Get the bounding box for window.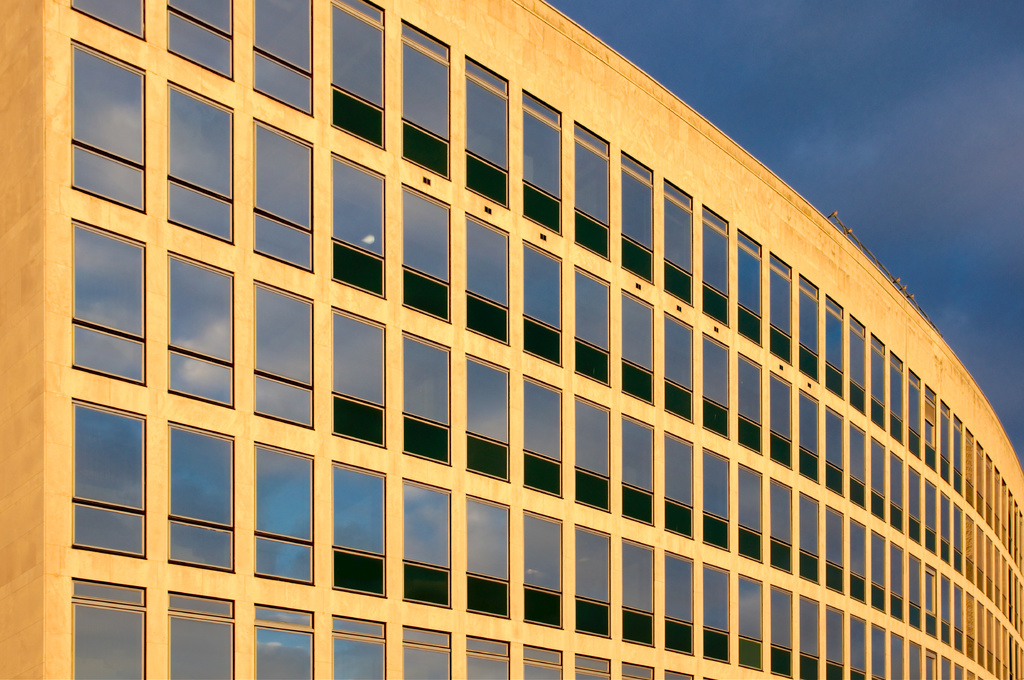
rect(970, 521, 986, 594).
